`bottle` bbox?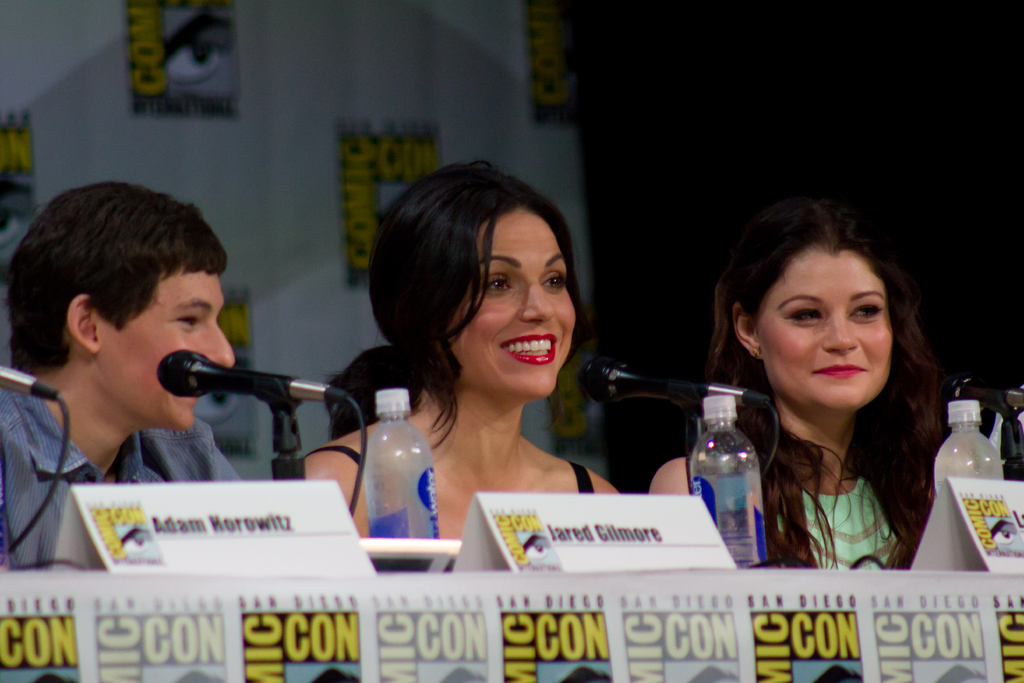
left=358, top=380, right=449, bottom=552
